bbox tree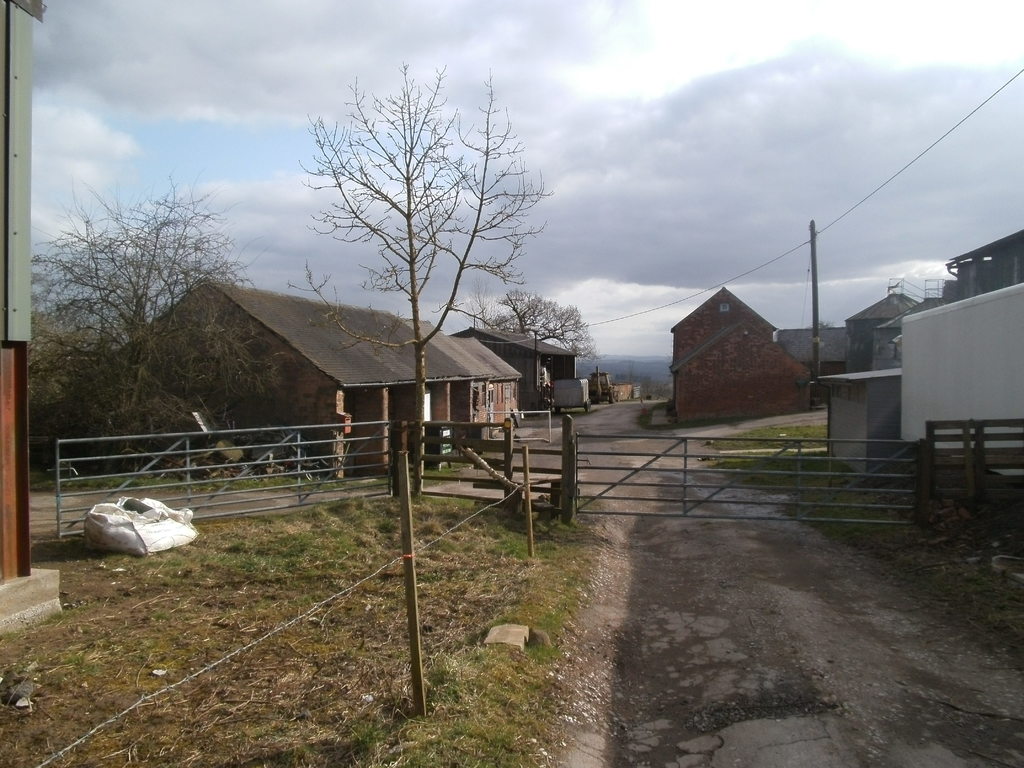
445 274 607 383
